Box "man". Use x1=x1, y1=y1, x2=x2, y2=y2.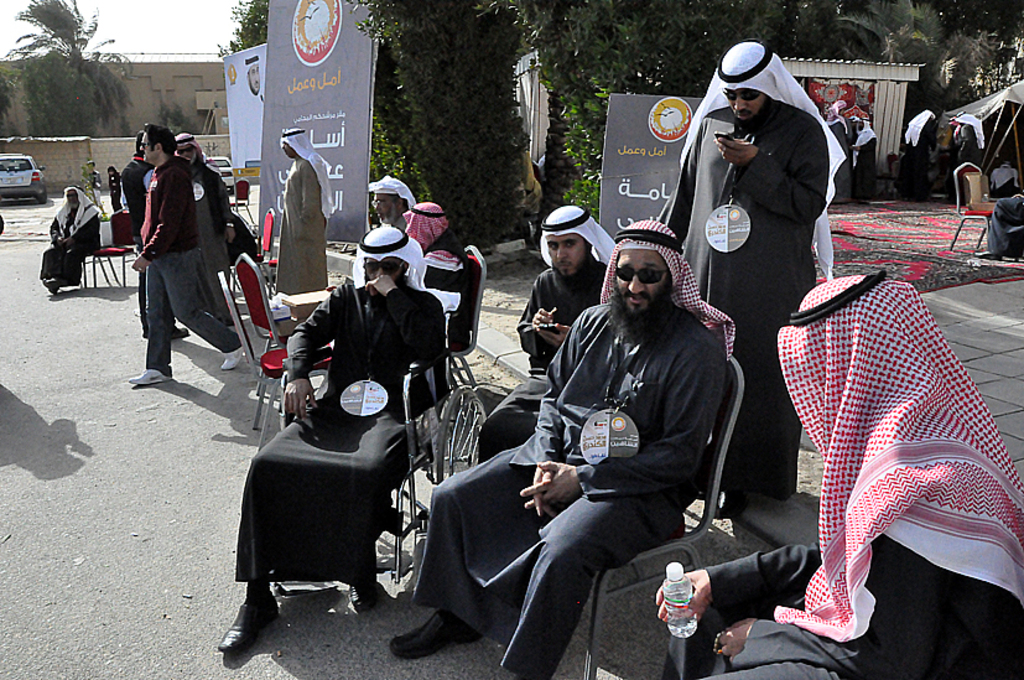
x1=701, y1=222, x2=1023, y2=679.
